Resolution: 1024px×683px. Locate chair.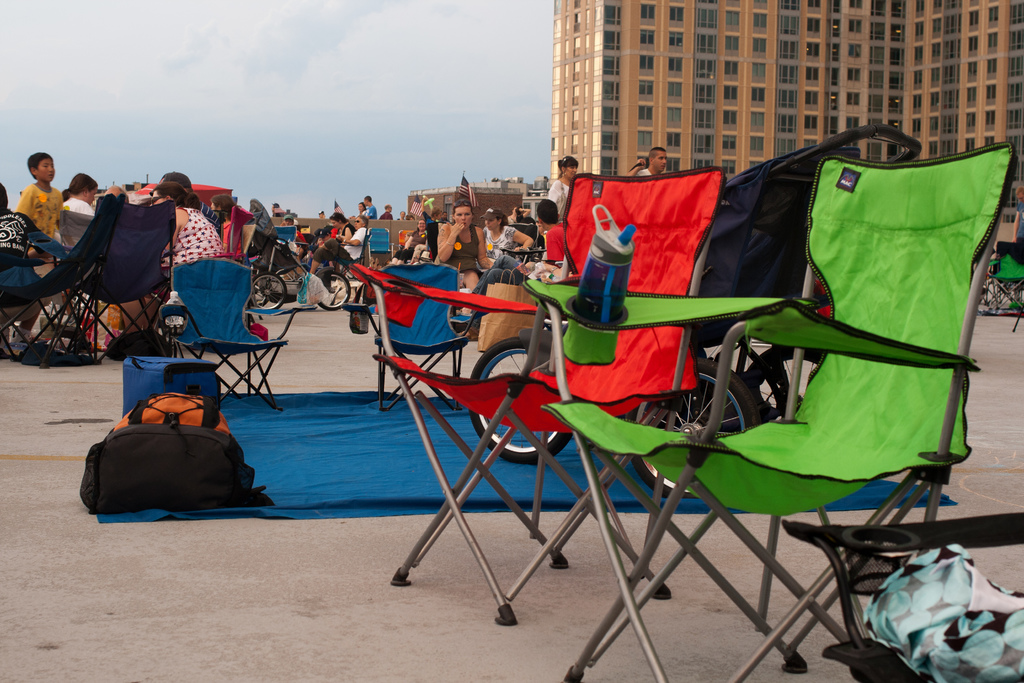
Rect(515, 131, 1022, 682).
